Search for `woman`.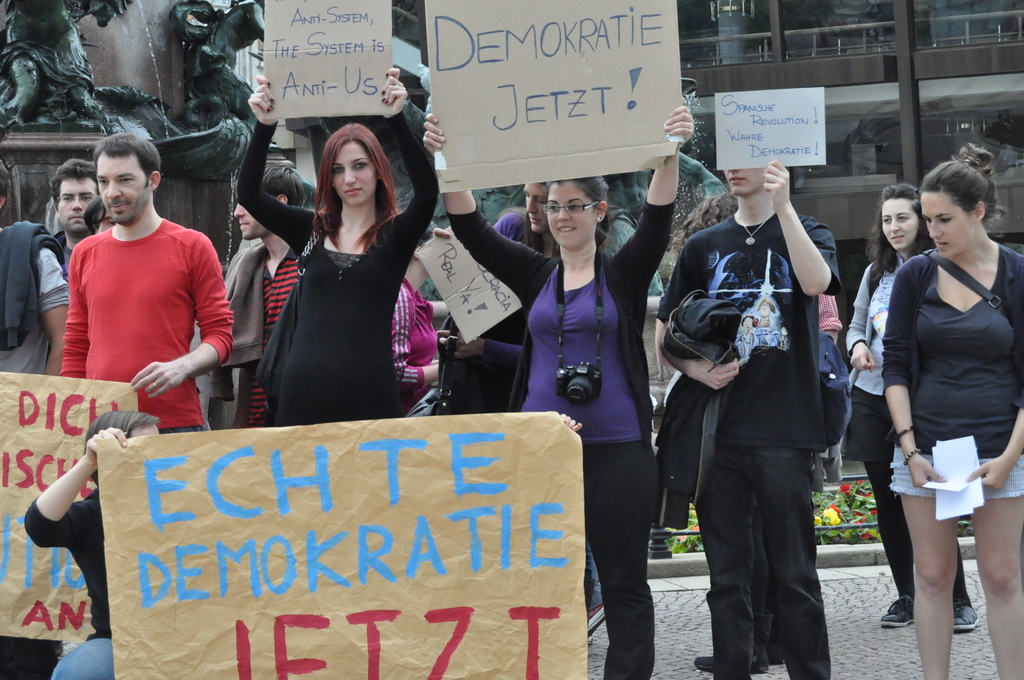
Found at [x1=881, y1=145, x2=1023, y2=679].
